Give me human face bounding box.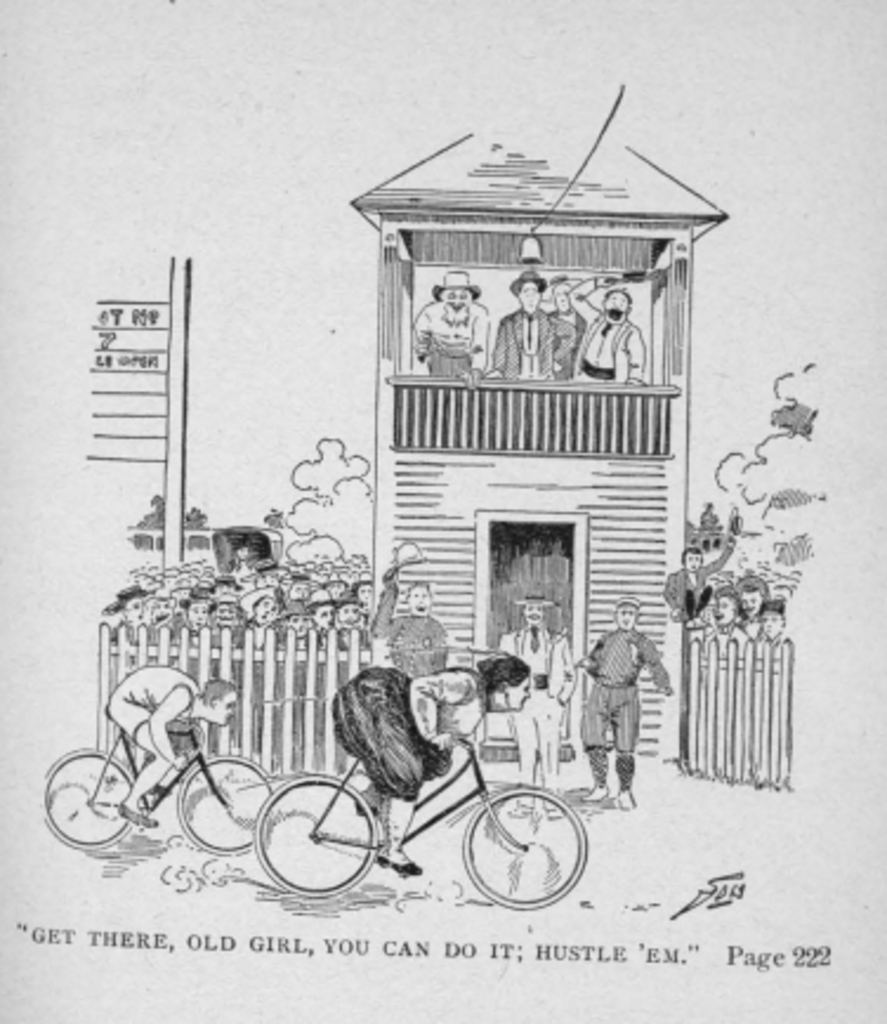
495:665:531:713.
